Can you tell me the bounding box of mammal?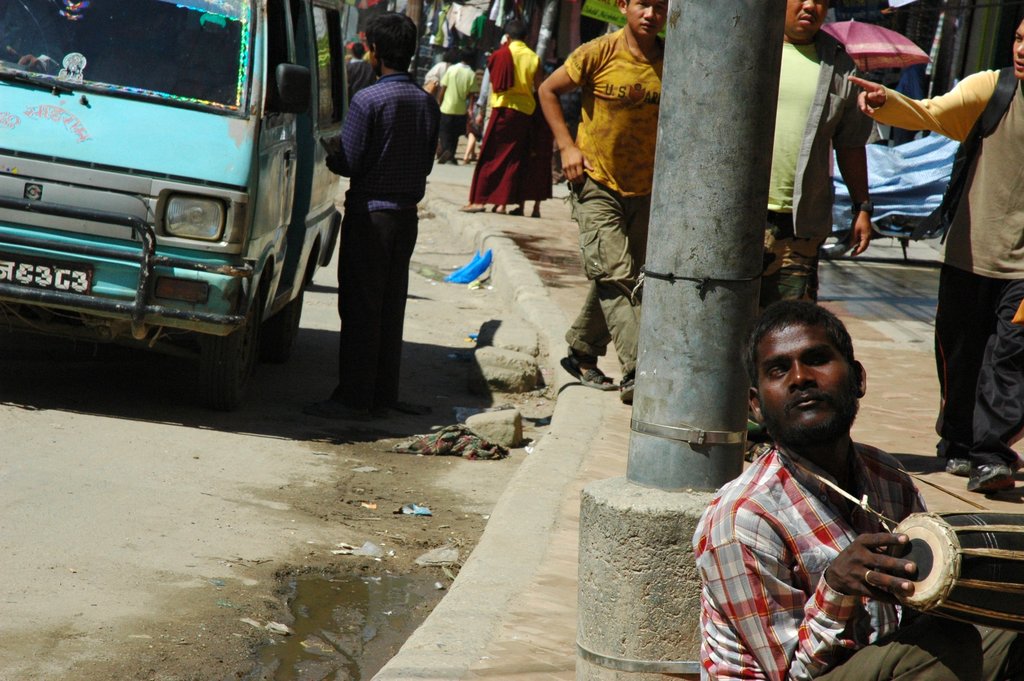
[x1=458, y1=12, x2=550, y2=216].
